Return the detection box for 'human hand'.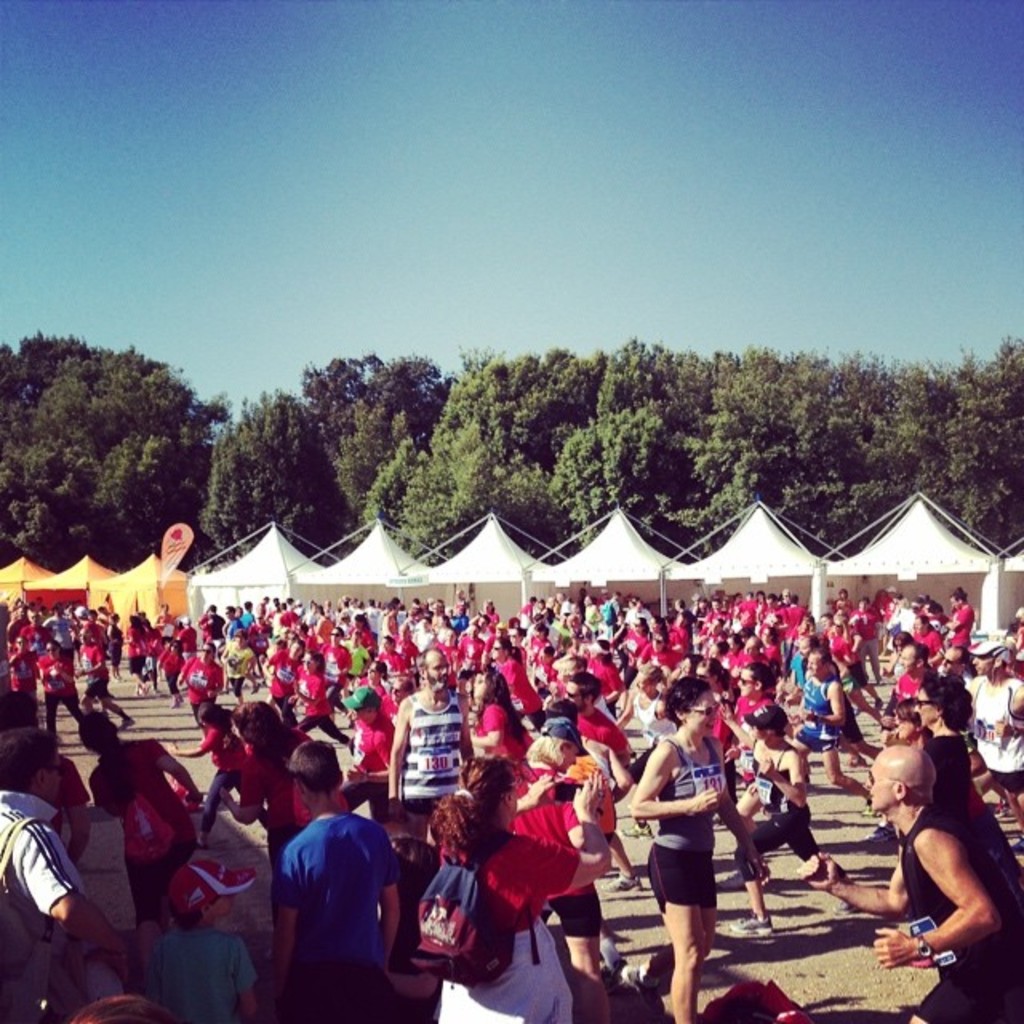
box=[870, 926, 918, 974].
